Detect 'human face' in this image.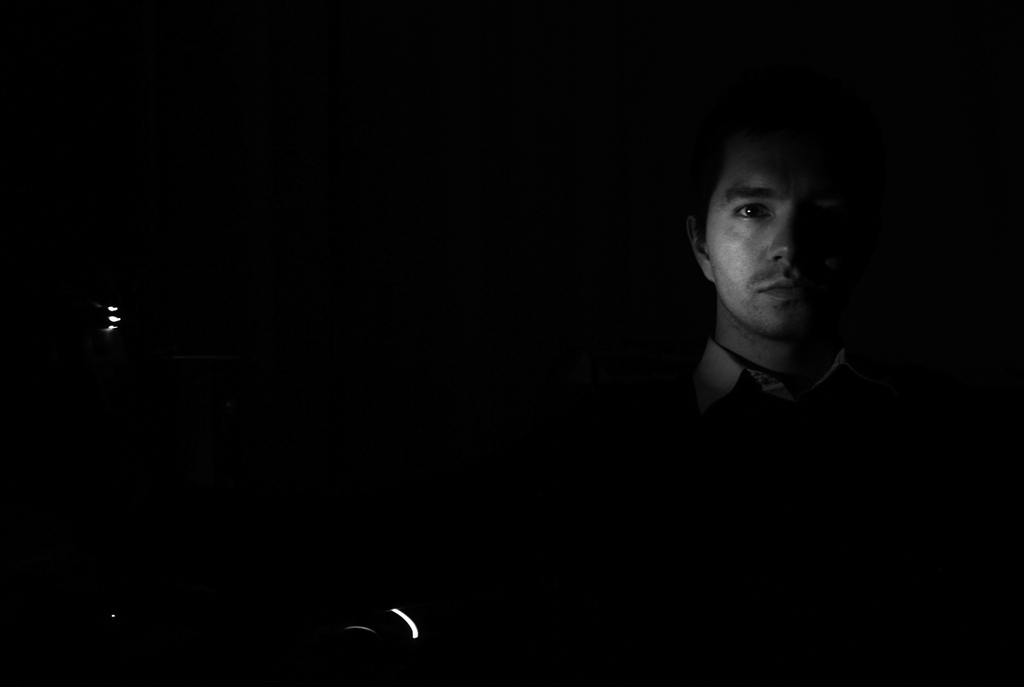
Detection: BBox(705, 111, 849, 340).
